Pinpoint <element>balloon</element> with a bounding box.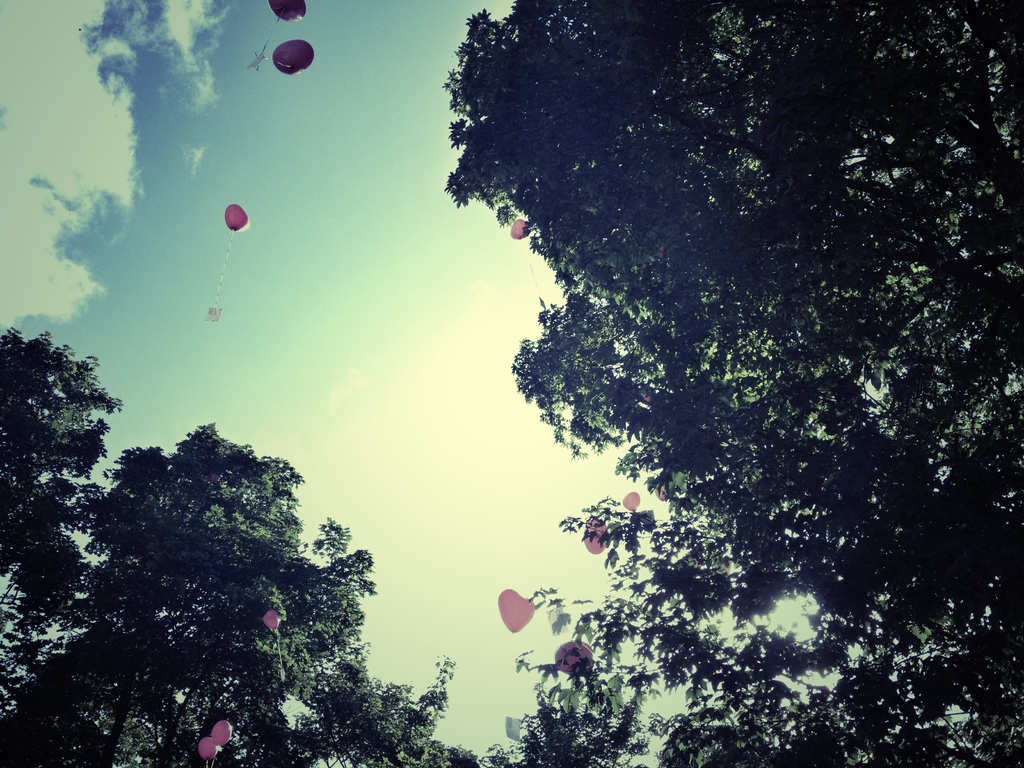
275, 39, 314, 74.
